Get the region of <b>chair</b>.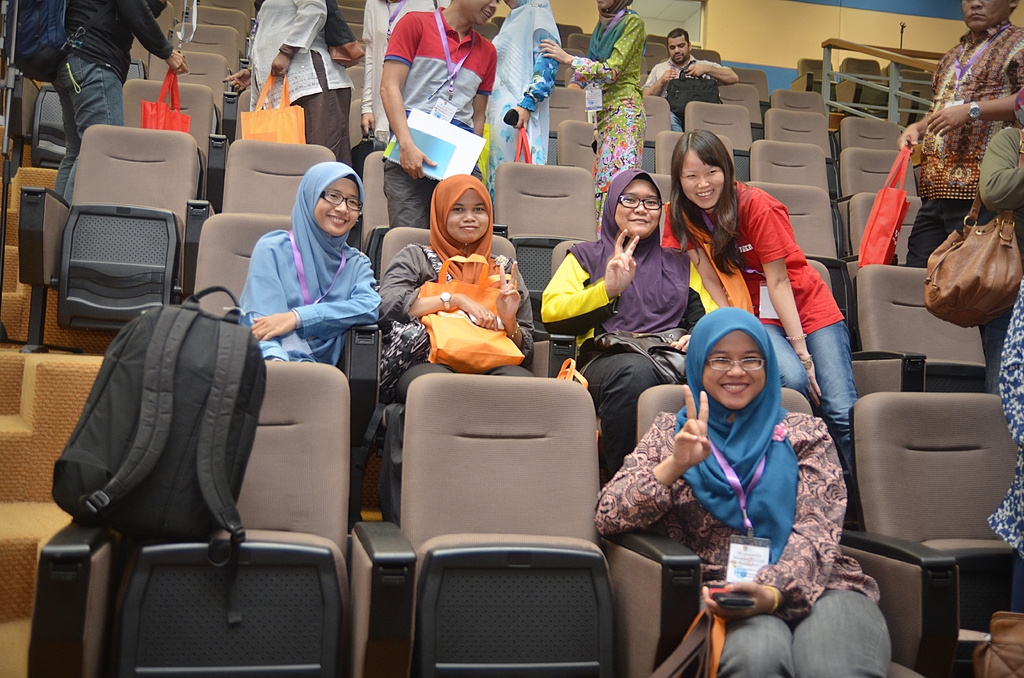
{"left": 646, "top": 93, "right": 672, "bottom": 145}.
